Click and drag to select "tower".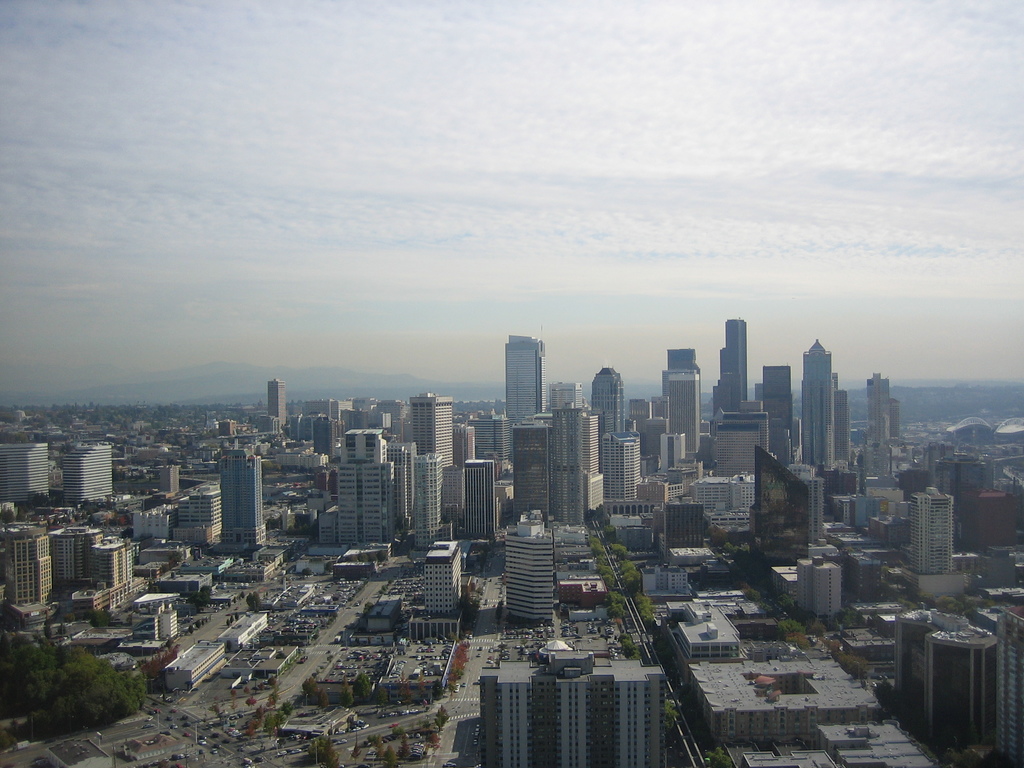
Selection: (left=718, top=319, right=751, bottom=401).
